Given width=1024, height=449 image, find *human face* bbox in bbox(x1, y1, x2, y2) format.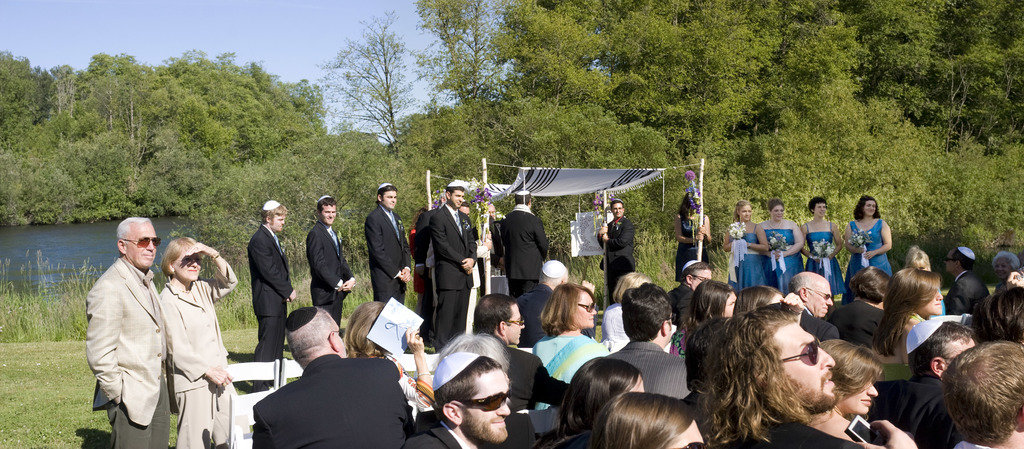
bbox(817, 204, 827, 217).
